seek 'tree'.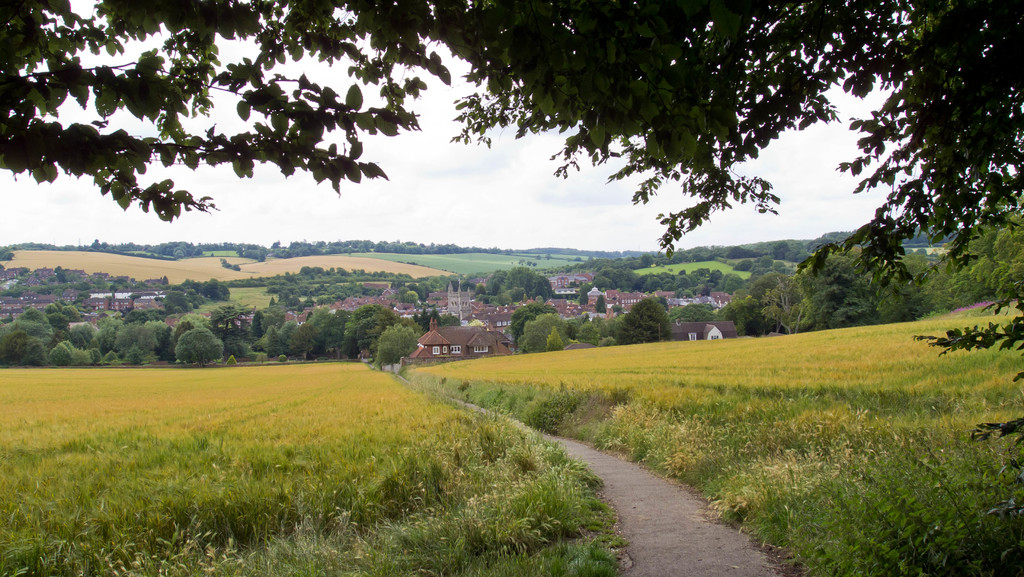
x1=909 y1=211 x2=1023 y2=315.
